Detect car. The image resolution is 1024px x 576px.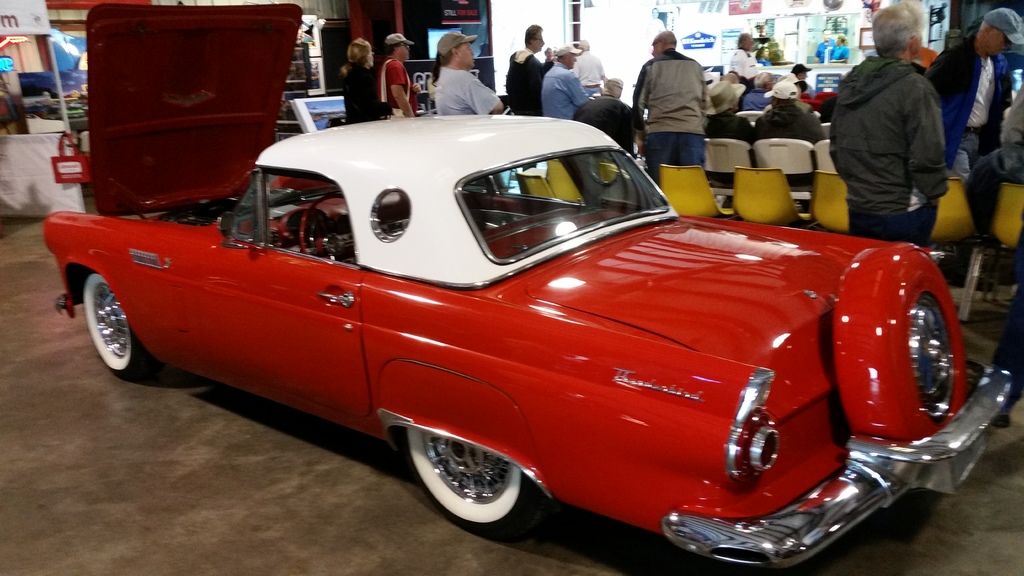
[41,0,1016,570].
